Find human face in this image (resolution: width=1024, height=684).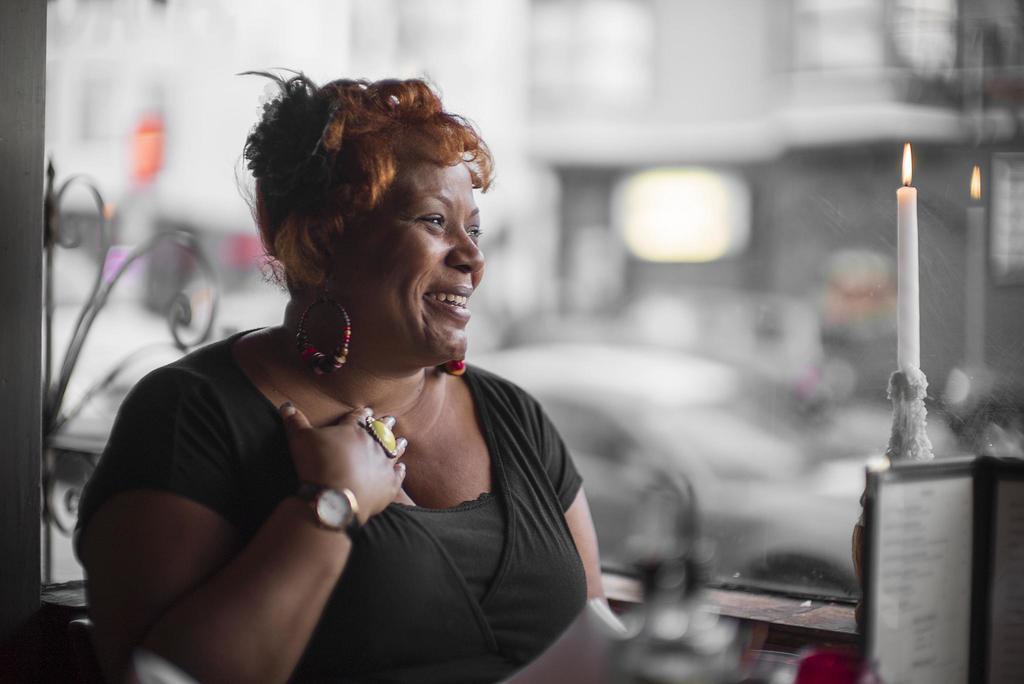
332/158/486/368.
